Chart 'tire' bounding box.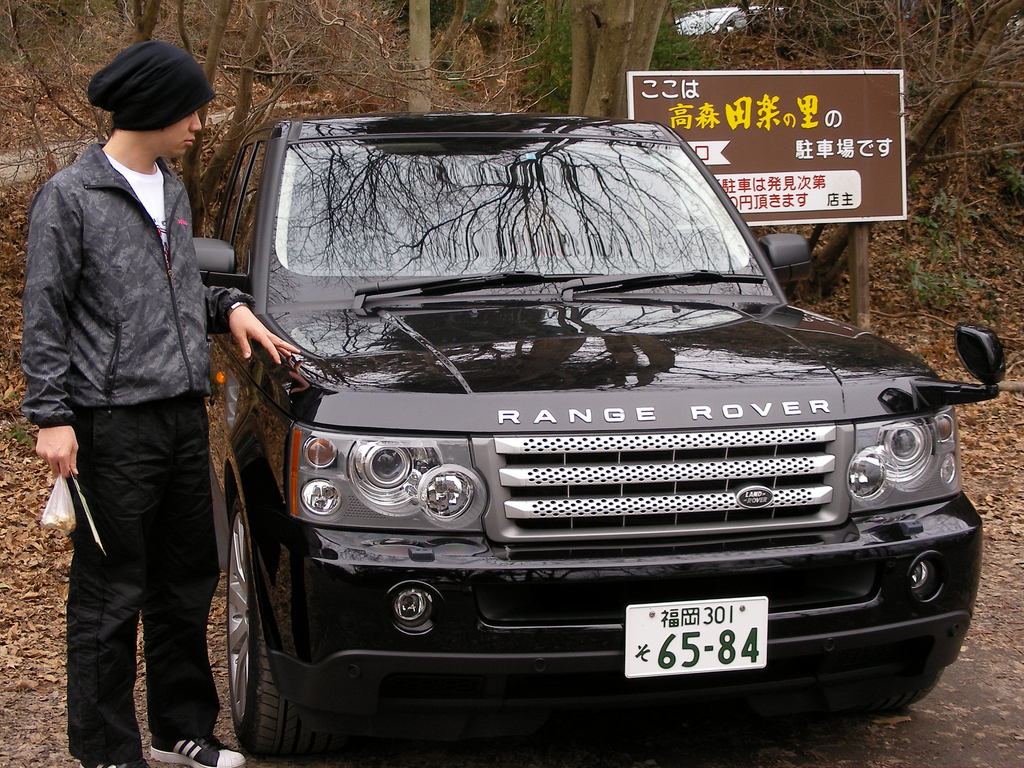
Charted: bbox=[229, 527, 344, 767].
